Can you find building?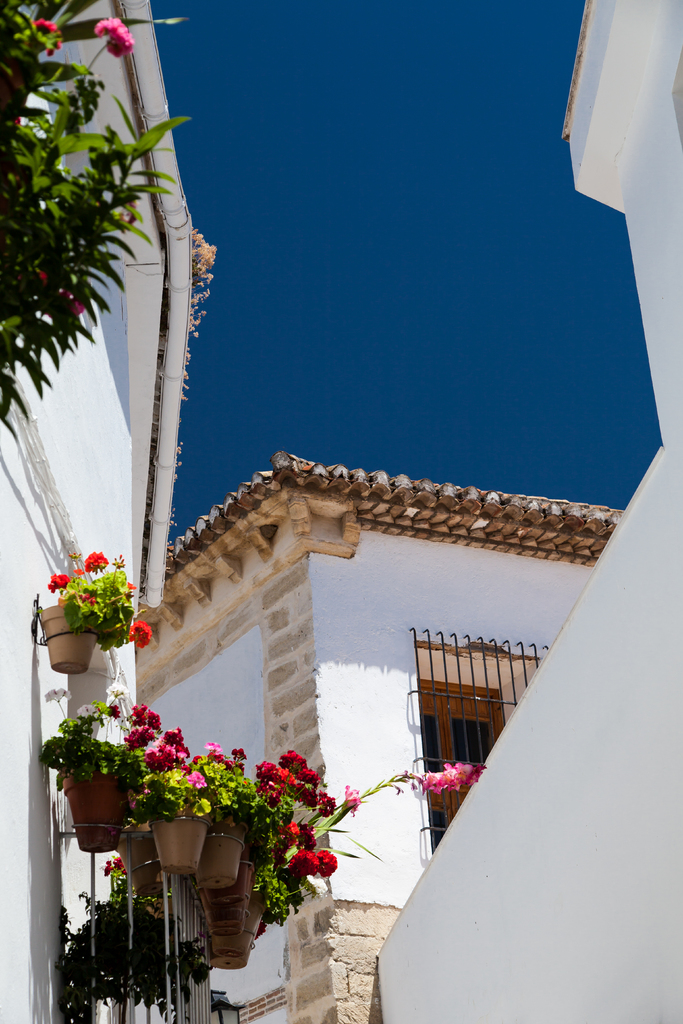
Yes, bounding box: (140, 442, 626, 1023).
